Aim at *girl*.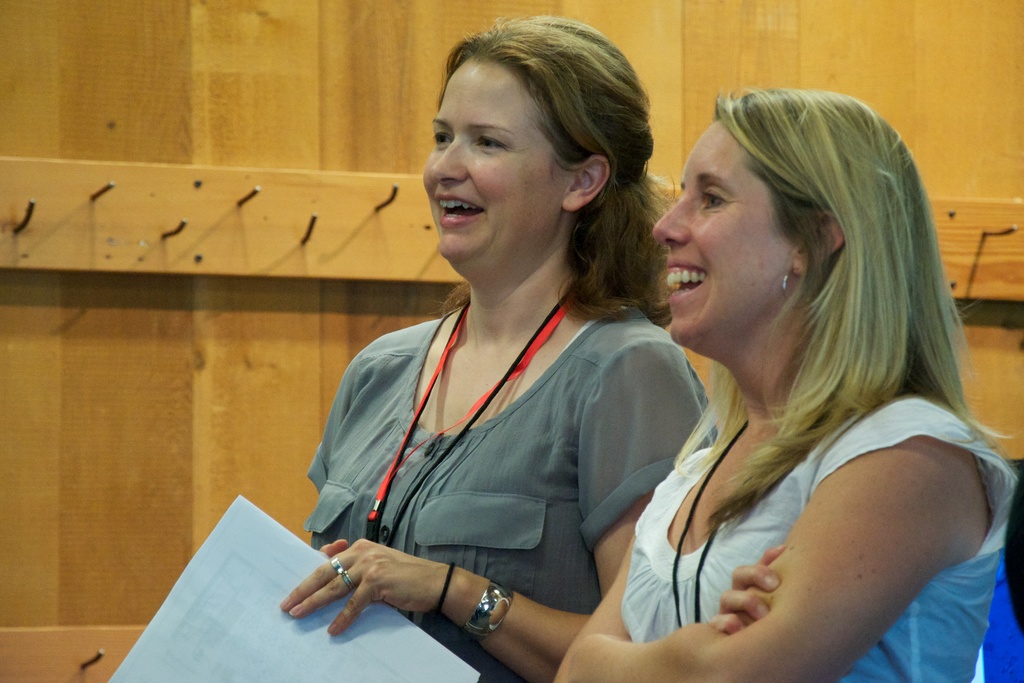
Aimed at bbox=(557, 87, 1023, 682).
